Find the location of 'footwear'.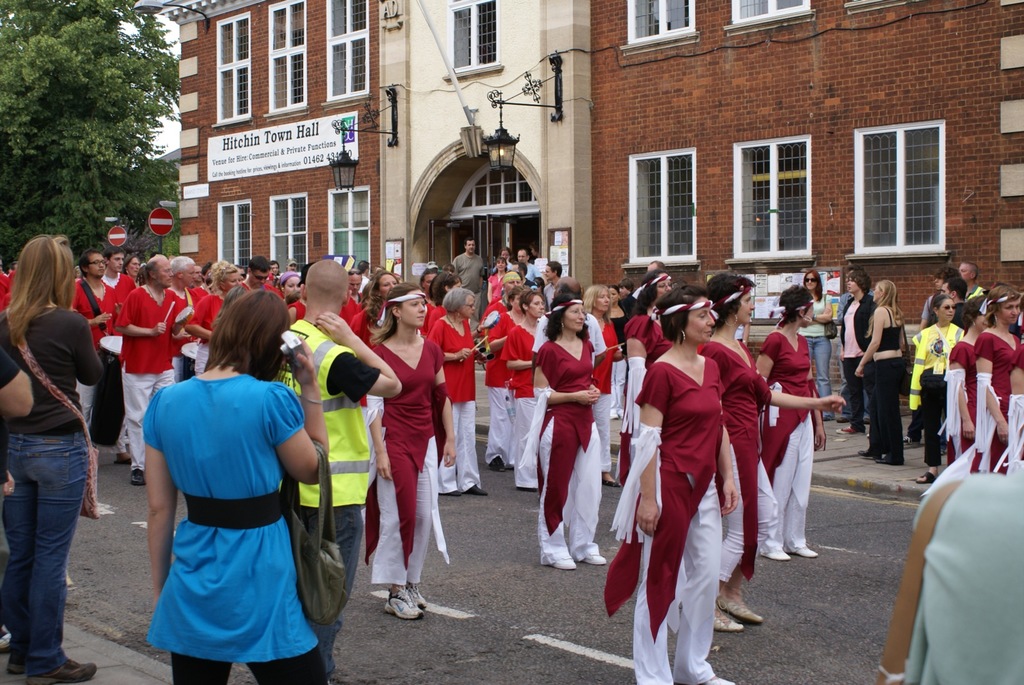
Location: x1=719 y1=612 x2=740 y2=633.
